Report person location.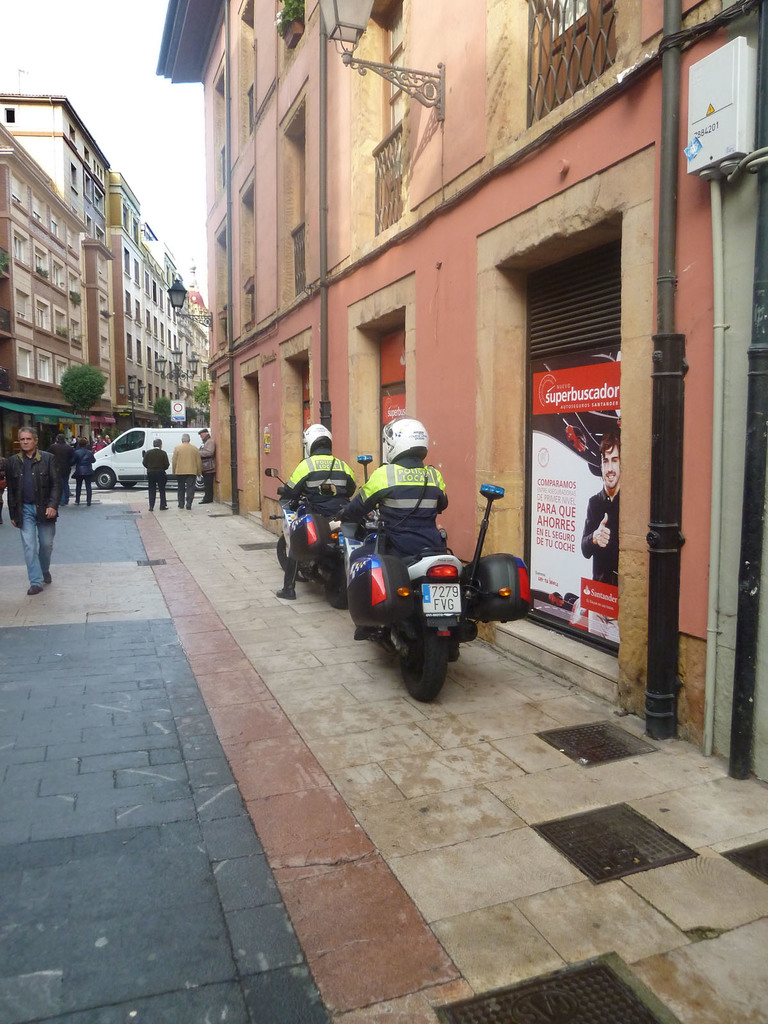
Report: <box>198,429,216,499</box>.
